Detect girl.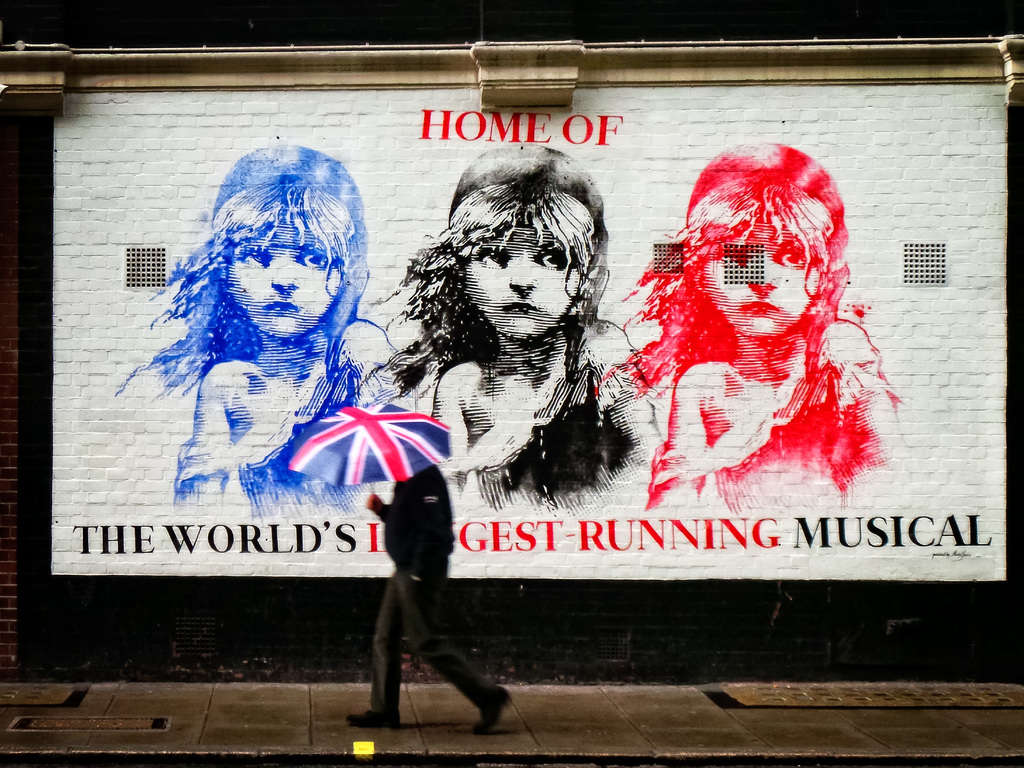
Detected at rect(598, 146, 906, 520).
